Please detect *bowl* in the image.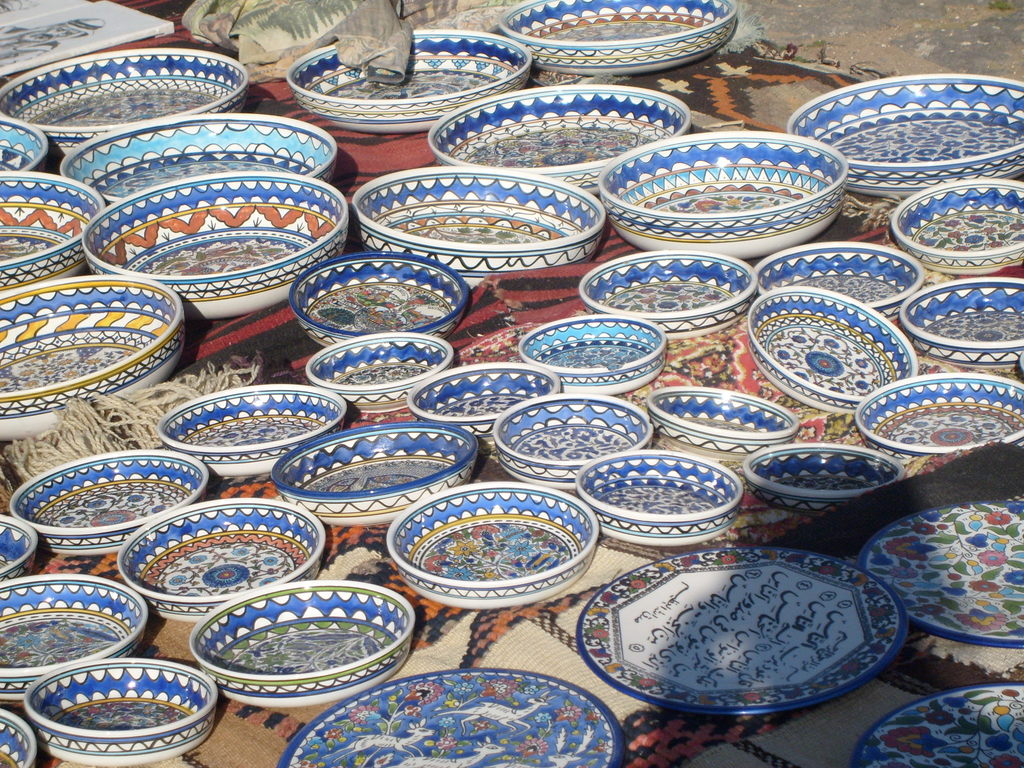
locate(516, 314, 668, 390).
